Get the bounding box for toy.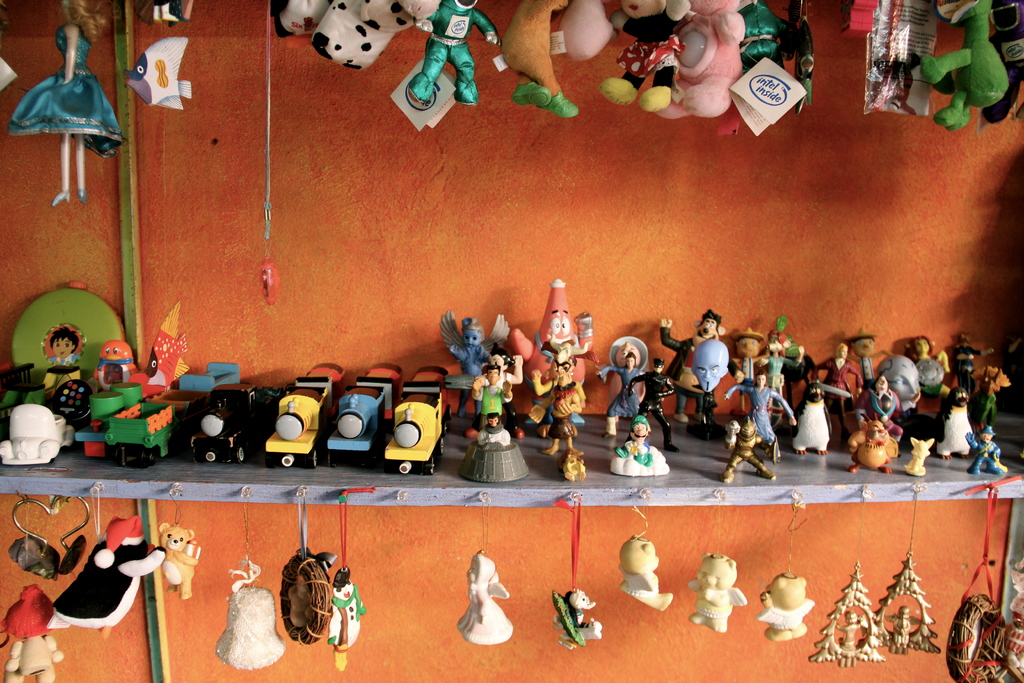
<bbox>326, 361, 404, 468</bbox>.
